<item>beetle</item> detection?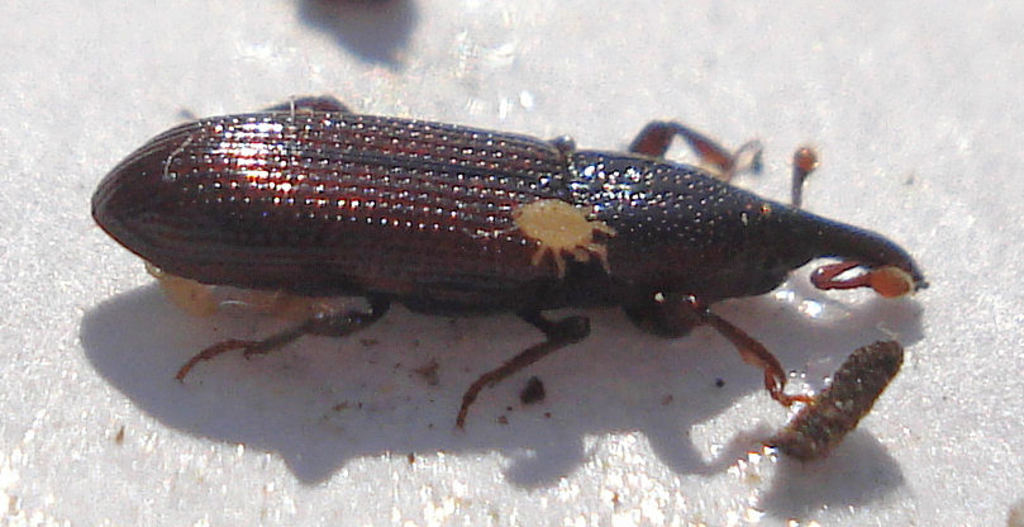
box=[113, 94, 1023, 454]
